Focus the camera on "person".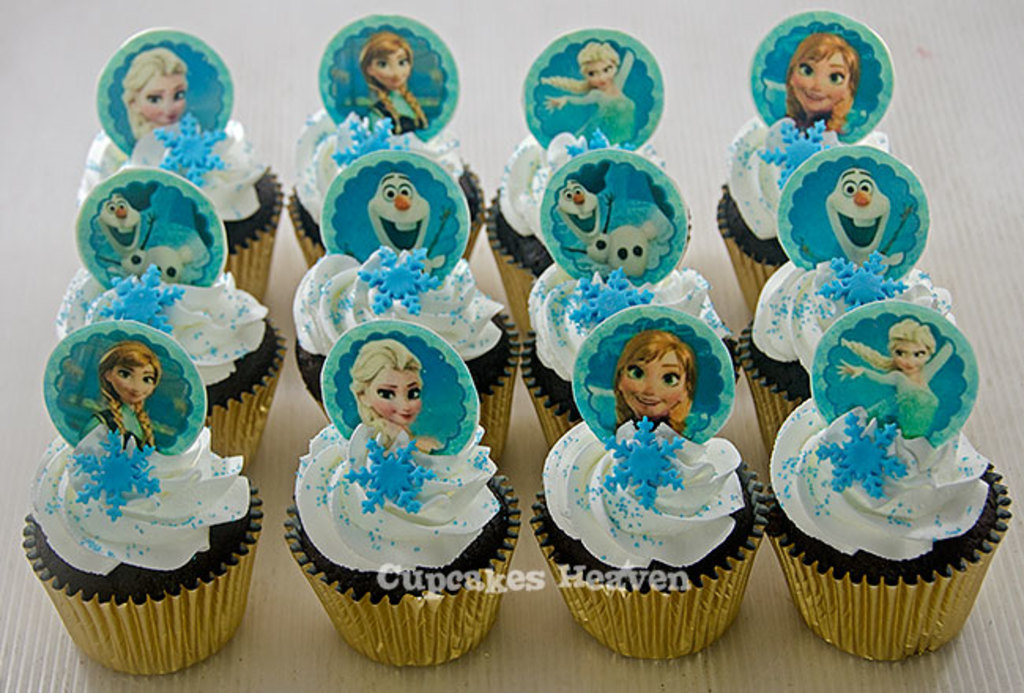
Focus region: box(610, 335, 688, 457).
